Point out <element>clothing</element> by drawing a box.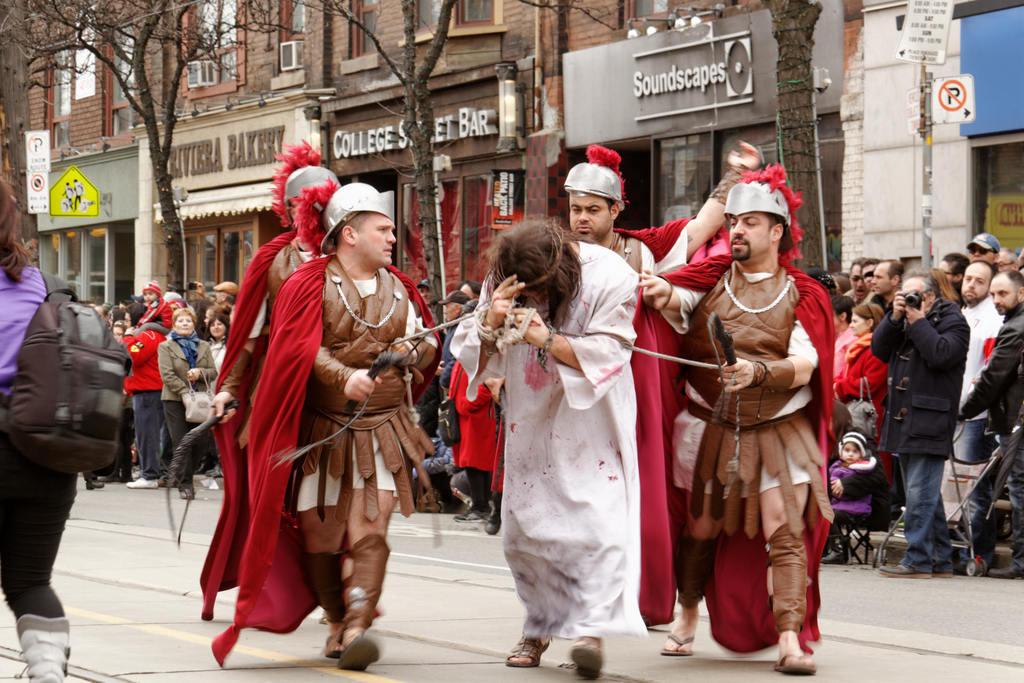
[left=221, top=217, right=421, bottom=633].
